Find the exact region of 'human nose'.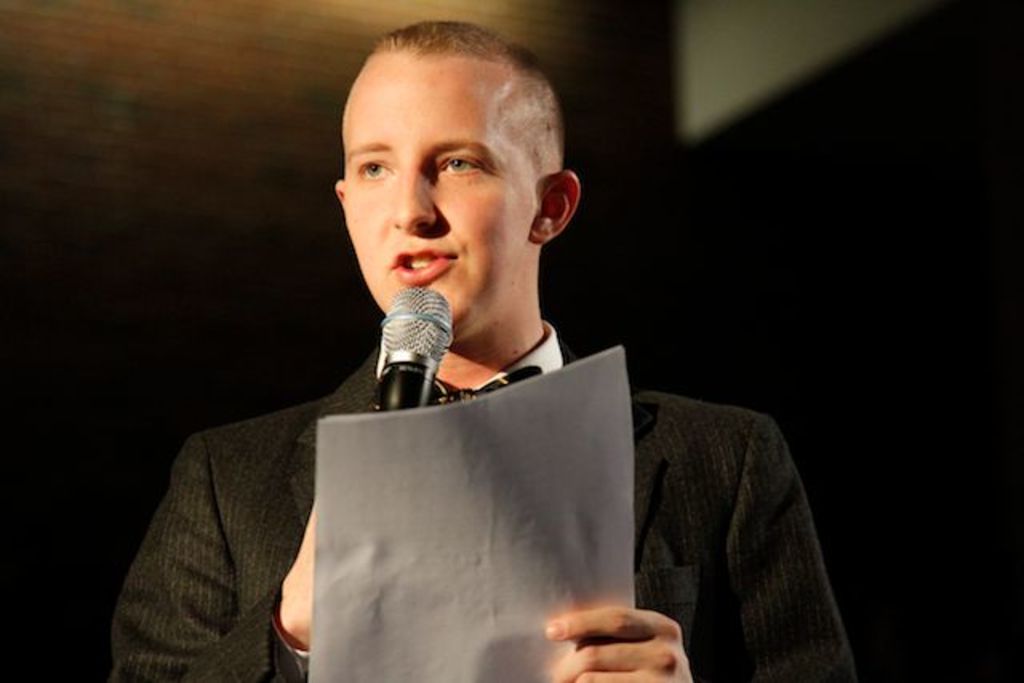
Exact region: [376, 158, 446, 237].
